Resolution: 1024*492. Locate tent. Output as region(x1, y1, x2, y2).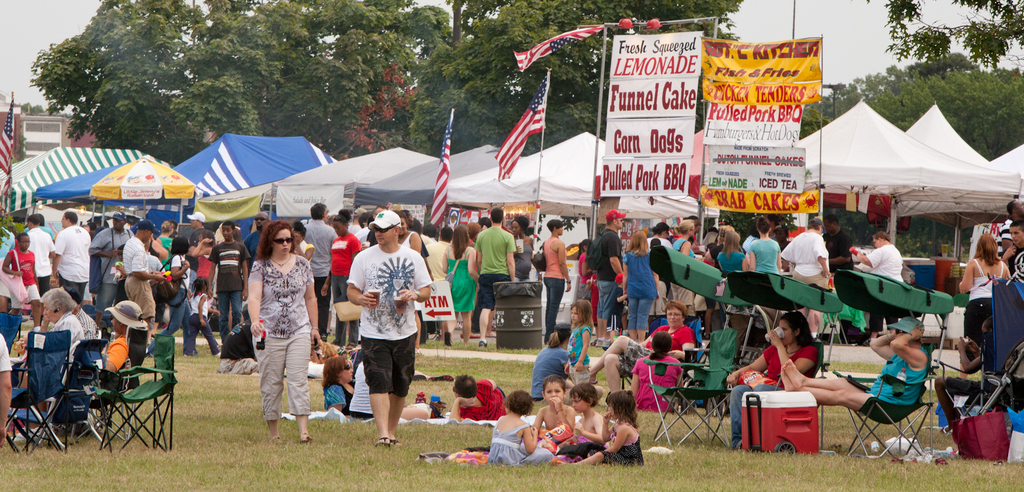
region(801, 87, 1002, 305).
